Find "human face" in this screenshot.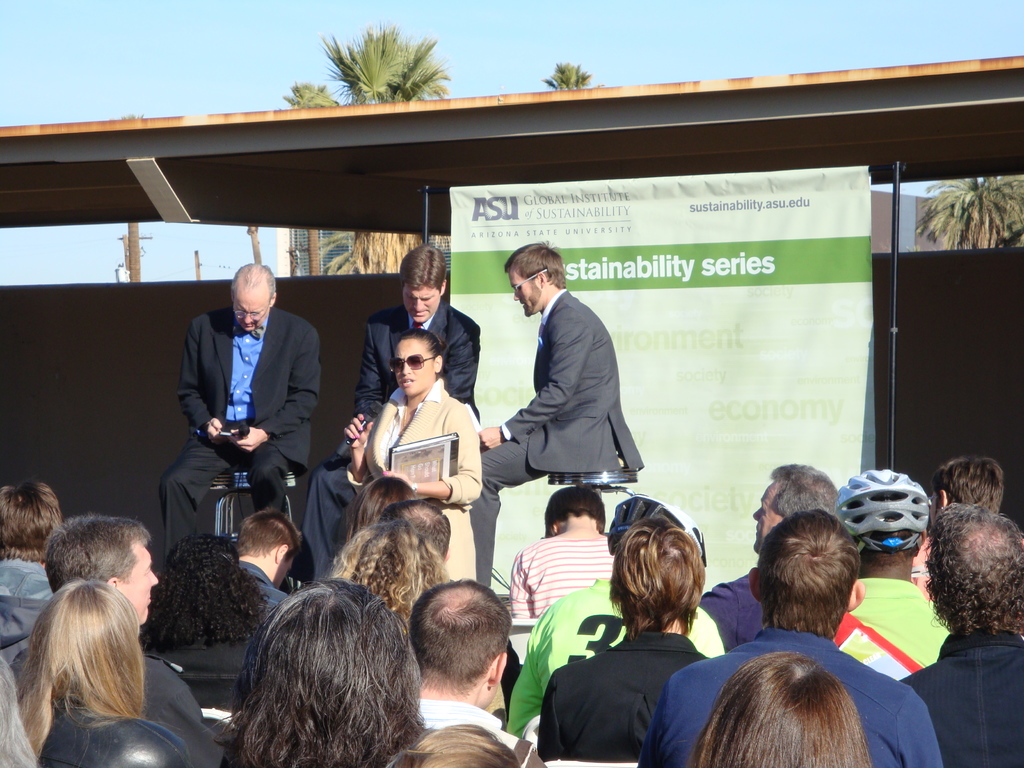
The bounding box for "human face" is crop(754, 484, 779, 554).
